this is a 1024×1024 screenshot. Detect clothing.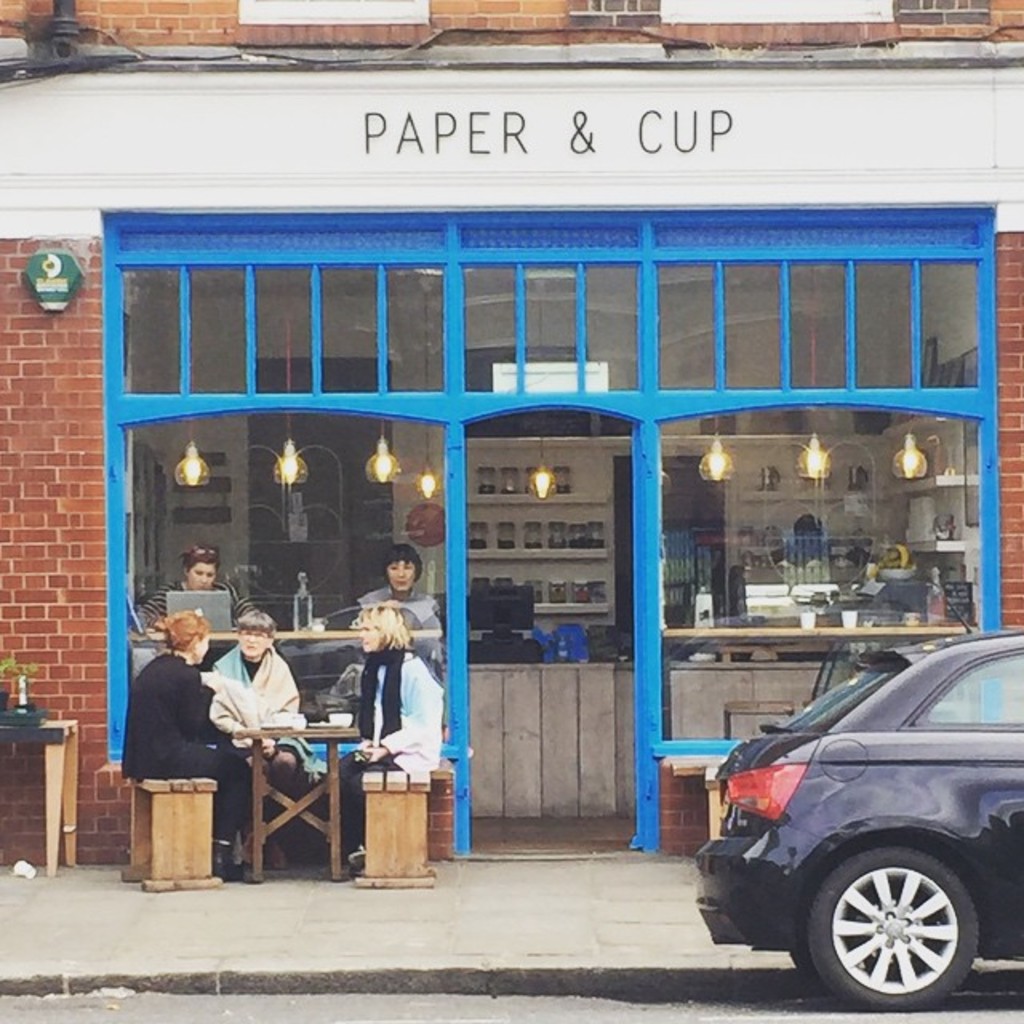
Rect(130, 654, 230, 874).
